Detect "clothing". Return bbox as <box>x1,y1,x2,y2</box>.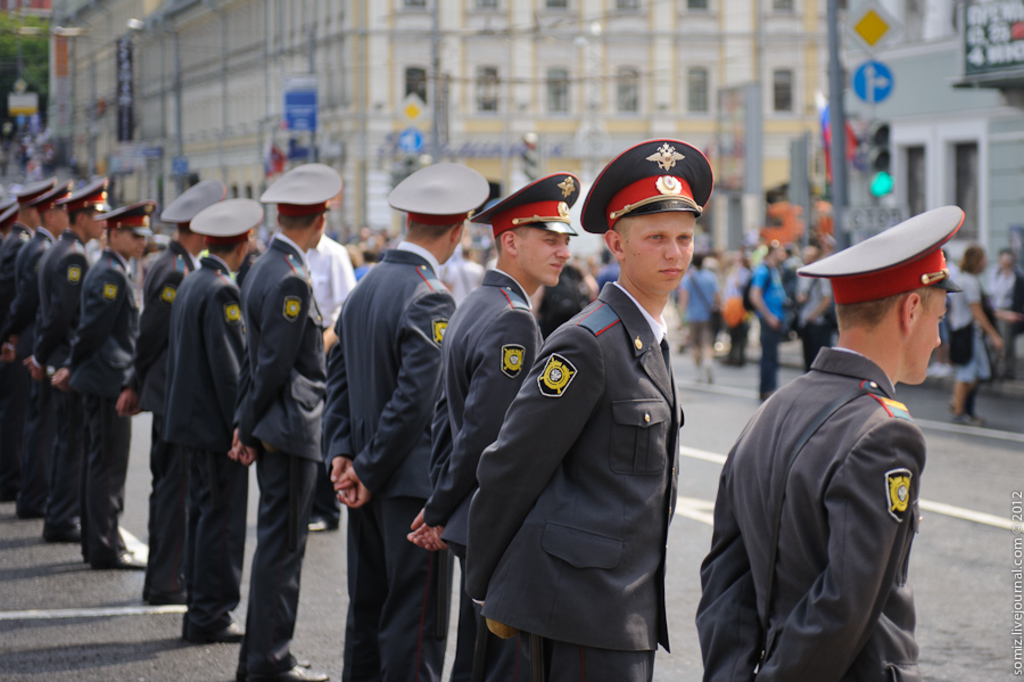
<box>683,288,732,338</box>.
